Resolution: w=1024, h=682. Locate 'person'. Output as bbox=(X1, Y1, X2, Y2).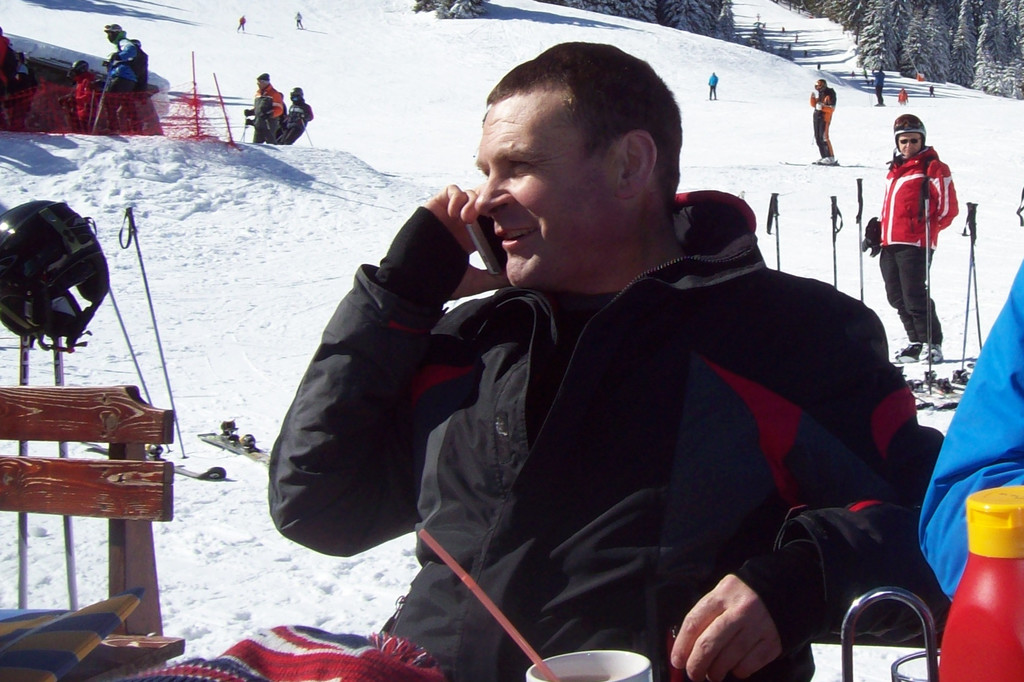
bbox=(879, 109, 961, 365).
